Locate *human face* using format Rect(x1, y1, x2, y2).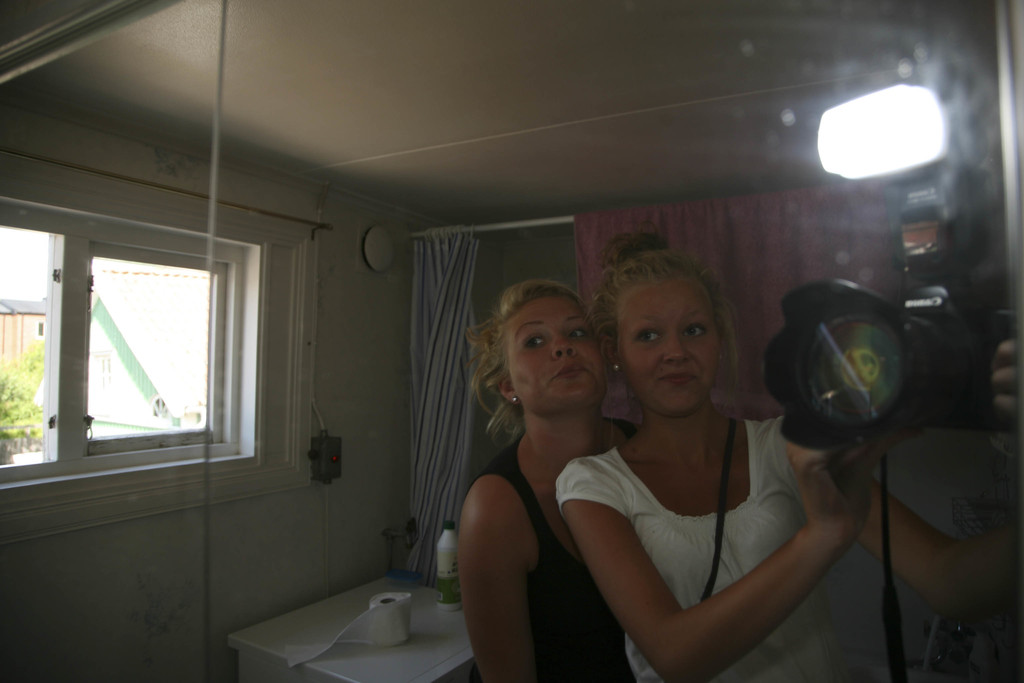
Rect(618, 276, 721, 415).
